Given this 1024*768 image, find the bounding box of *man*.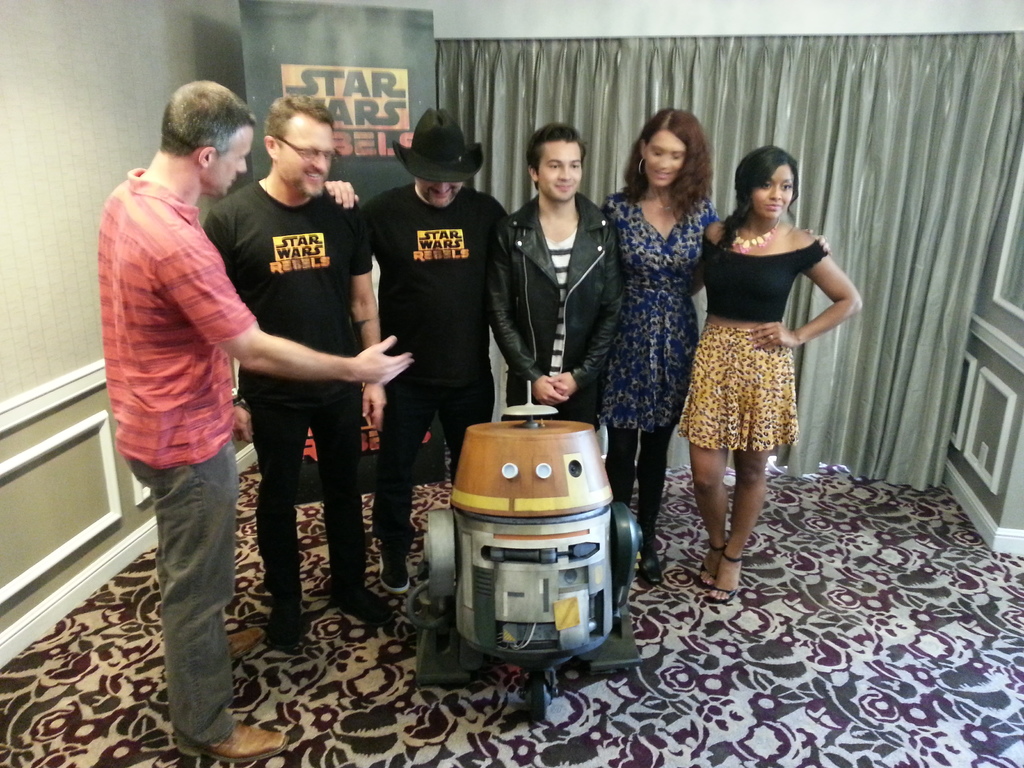
[left=321, top=104, right=509, bottom=595].
